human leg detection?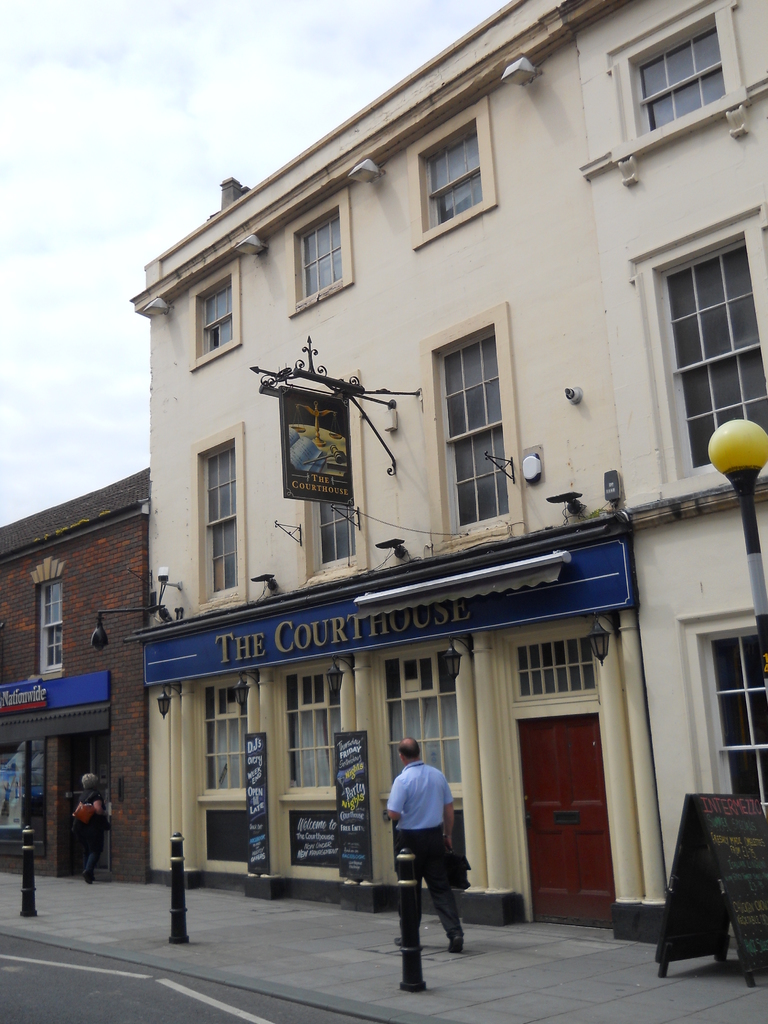
<box>75,834,106,890</box>
